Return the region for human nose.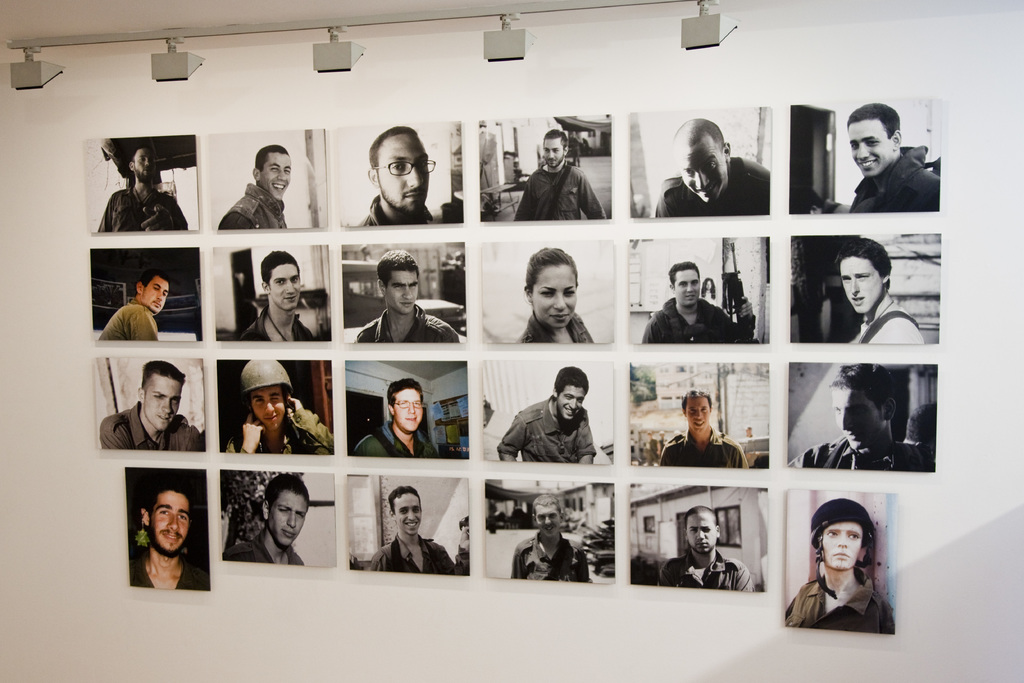
bbox=[410, 404, 415, 412].
